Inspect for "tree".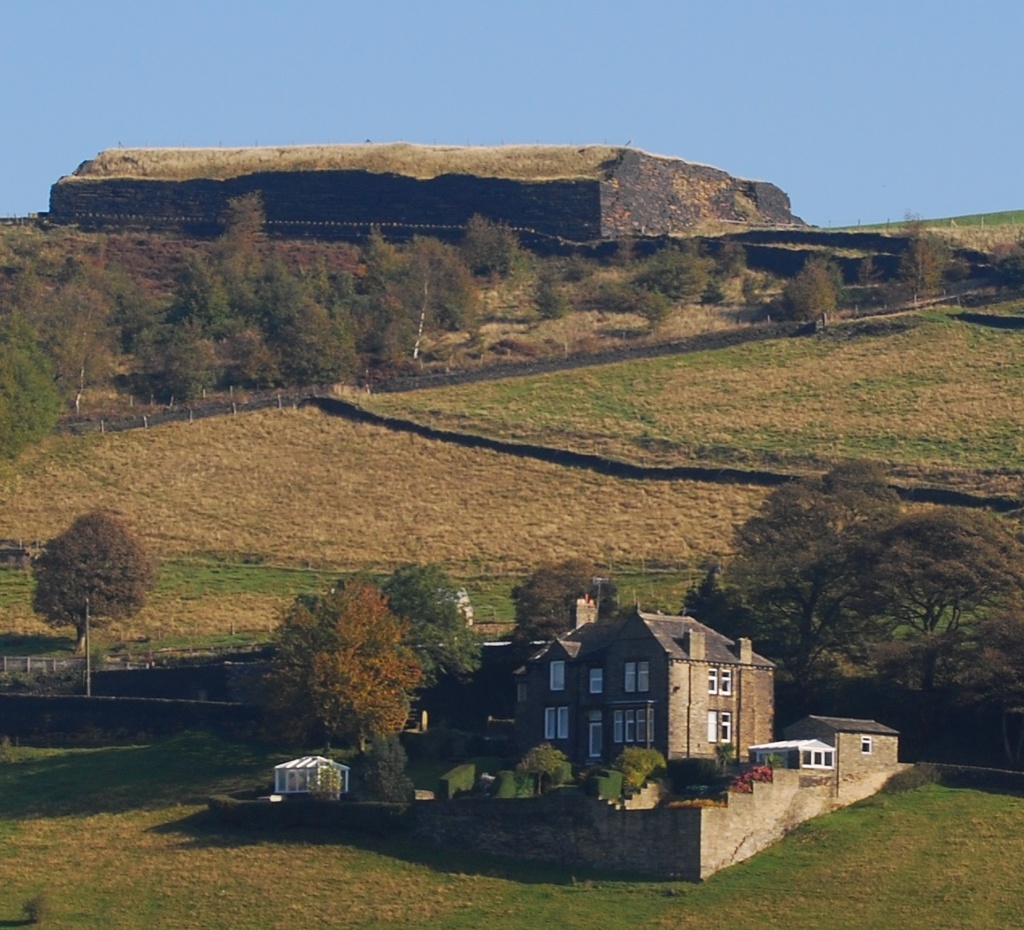
Inspection: (x1=205, y1=185, x2=268, y2=284).
